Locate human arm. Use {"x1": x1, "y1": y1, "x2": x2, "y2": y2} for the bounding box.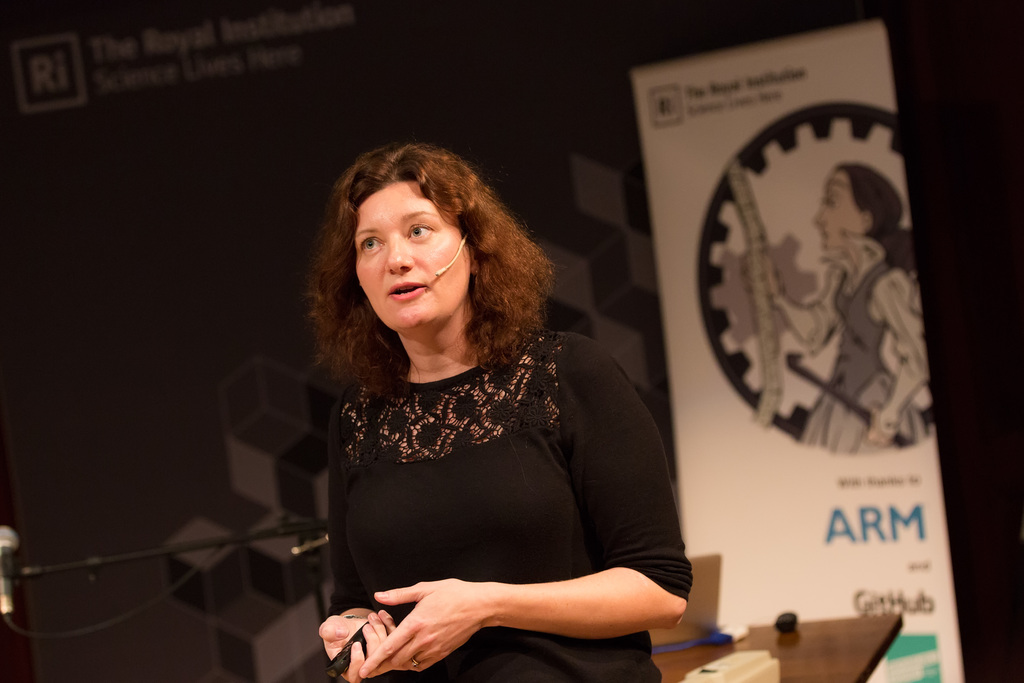
{"x1": 863, "y1": 265, "x2": 936, "y2": 440}.
